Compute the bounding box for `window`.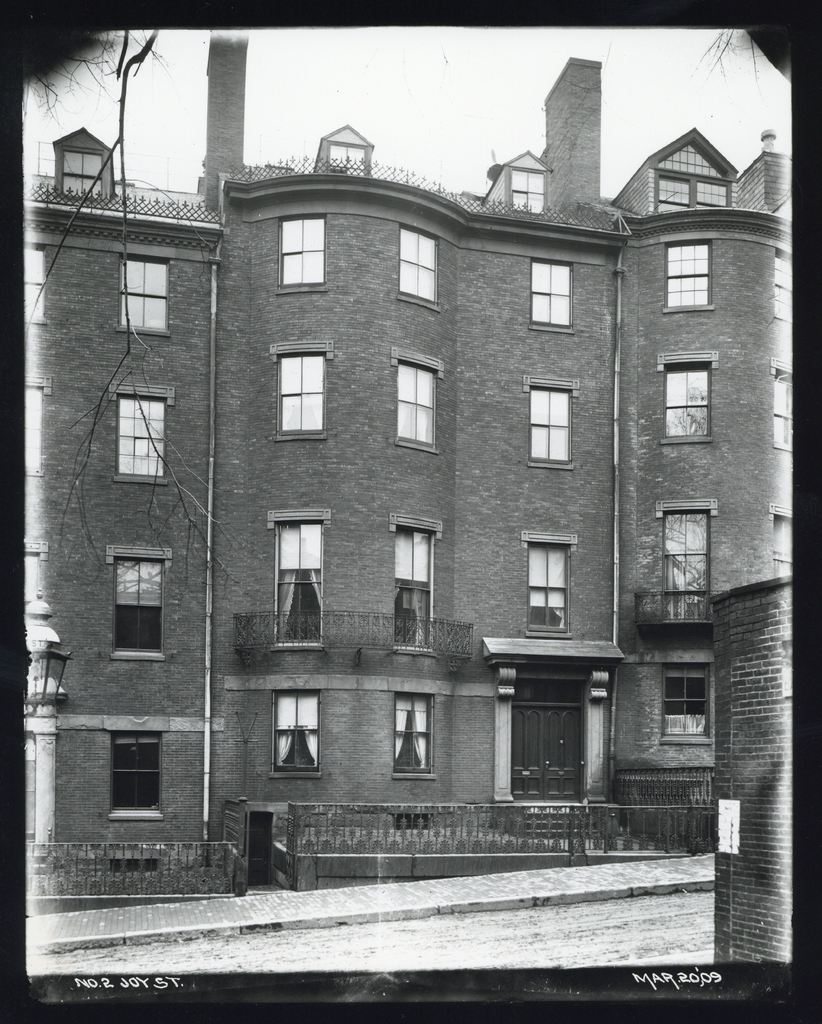
rect(394, 339, 447, 463).
